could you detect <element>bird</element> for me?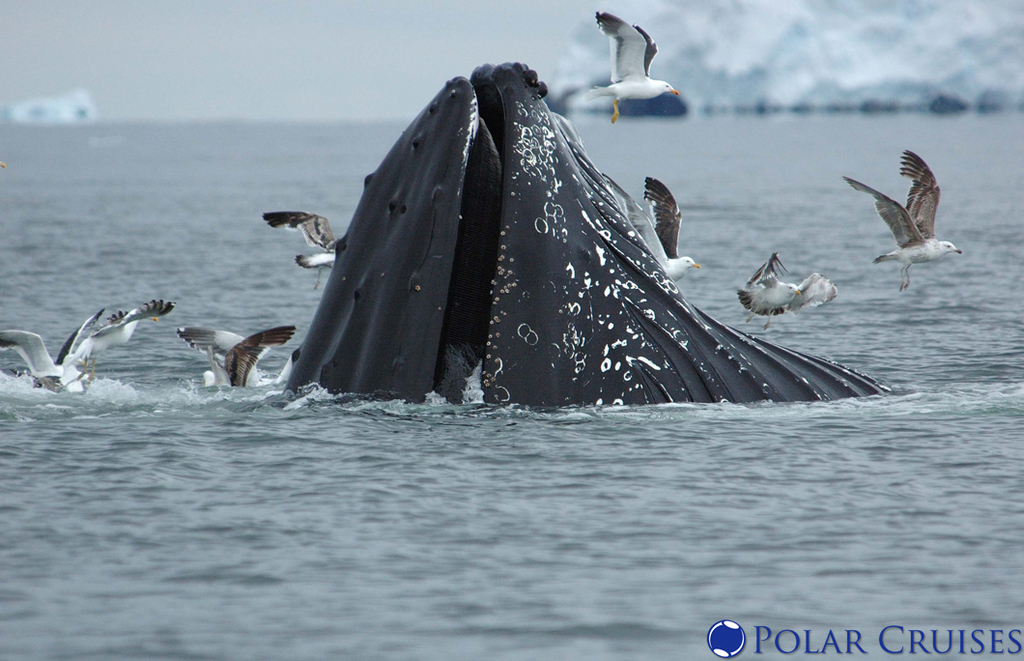
Detection result: Rect(590, 14, 684, 111).
